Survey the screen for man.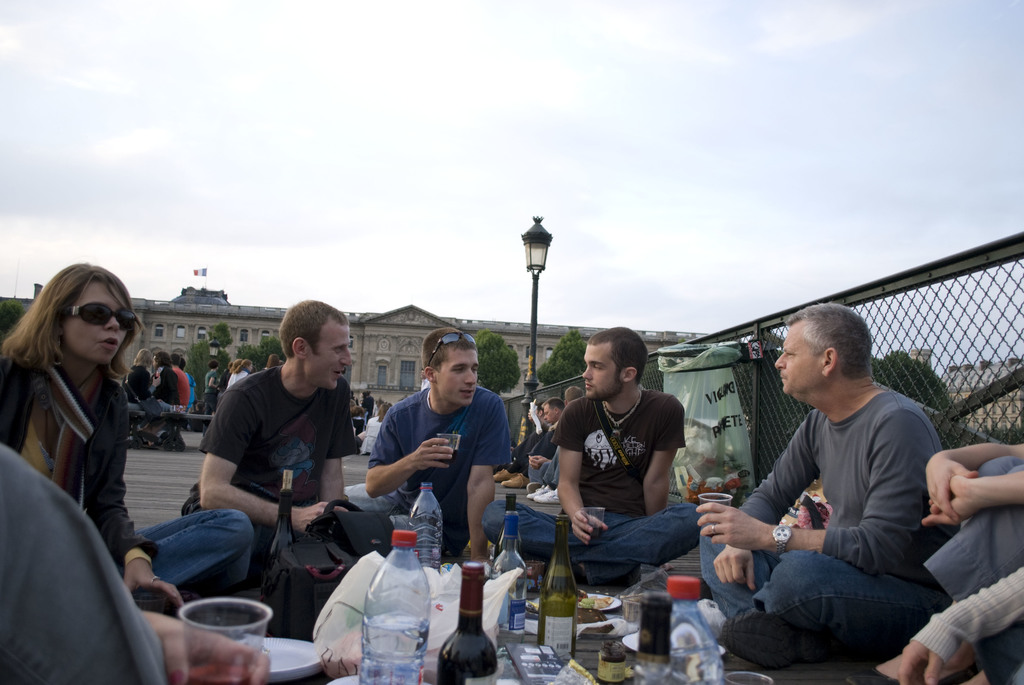
Survey found: region(495, 399, 561, 484).
